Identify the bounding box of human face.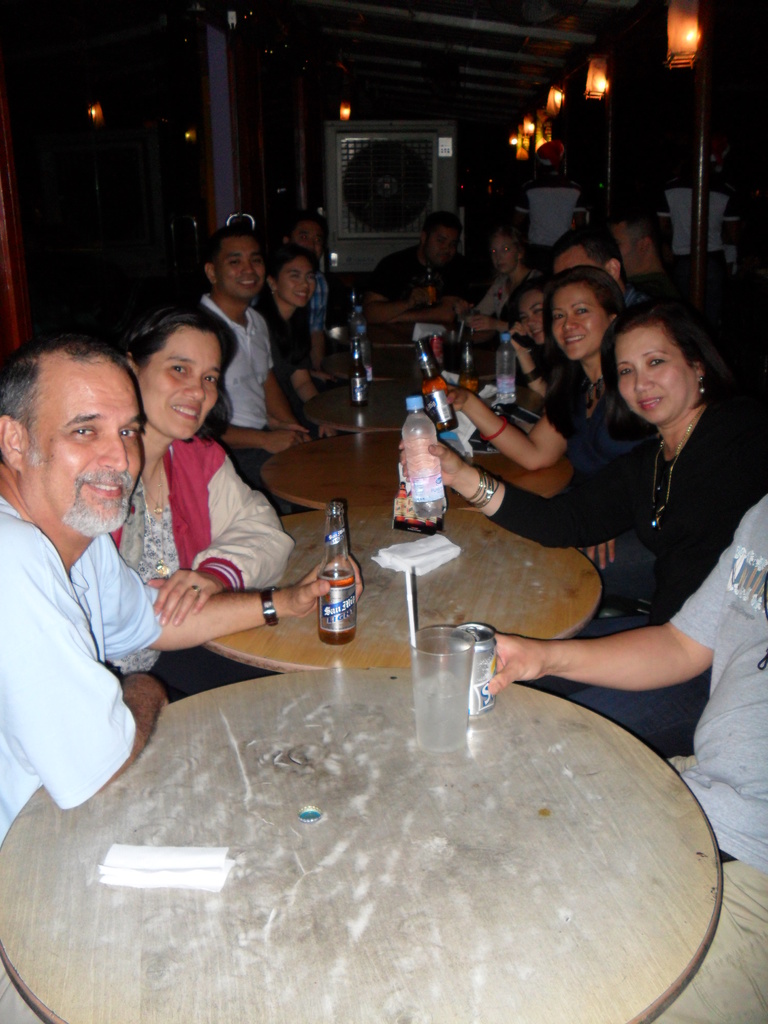
{"x1": 10, "y1": 358, "x2": 148, "y2": 547}.
